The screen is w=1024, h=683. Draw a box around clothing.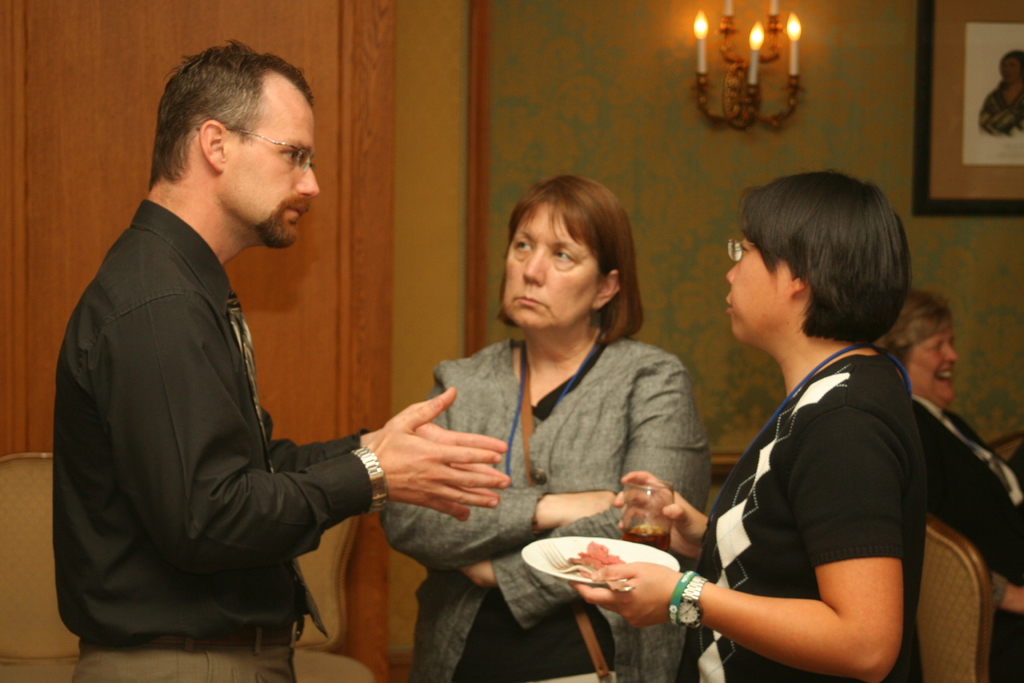
rect(49, 199, 366, 682).
